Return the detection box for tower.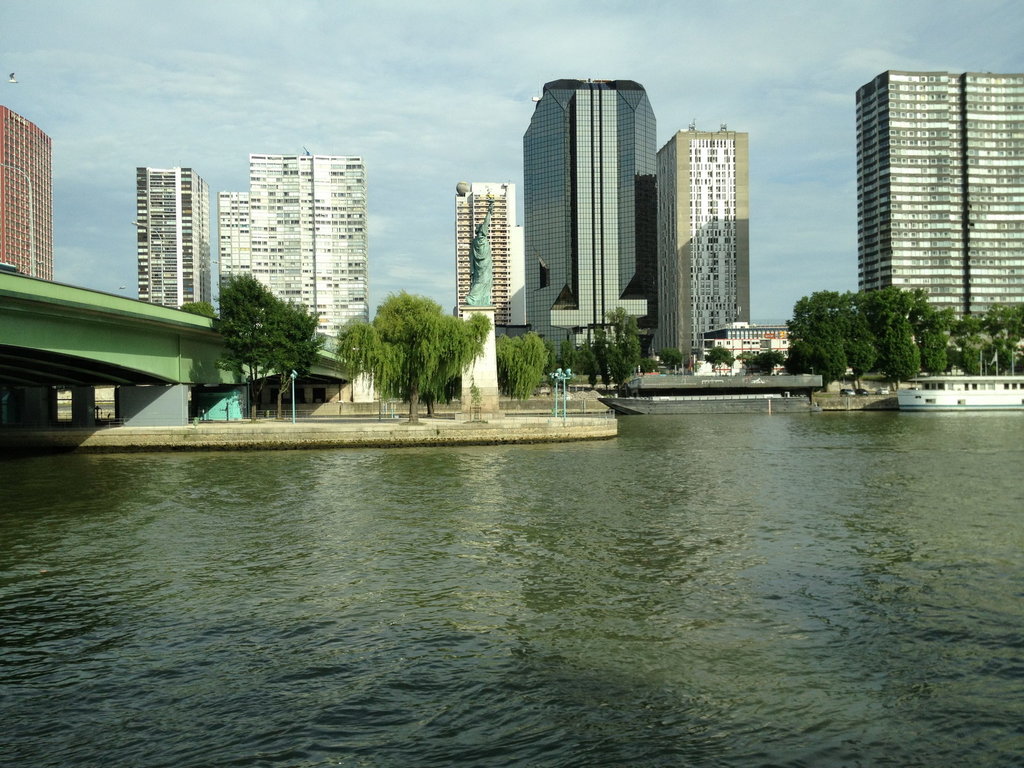
(973, 72, 1023, 320).
